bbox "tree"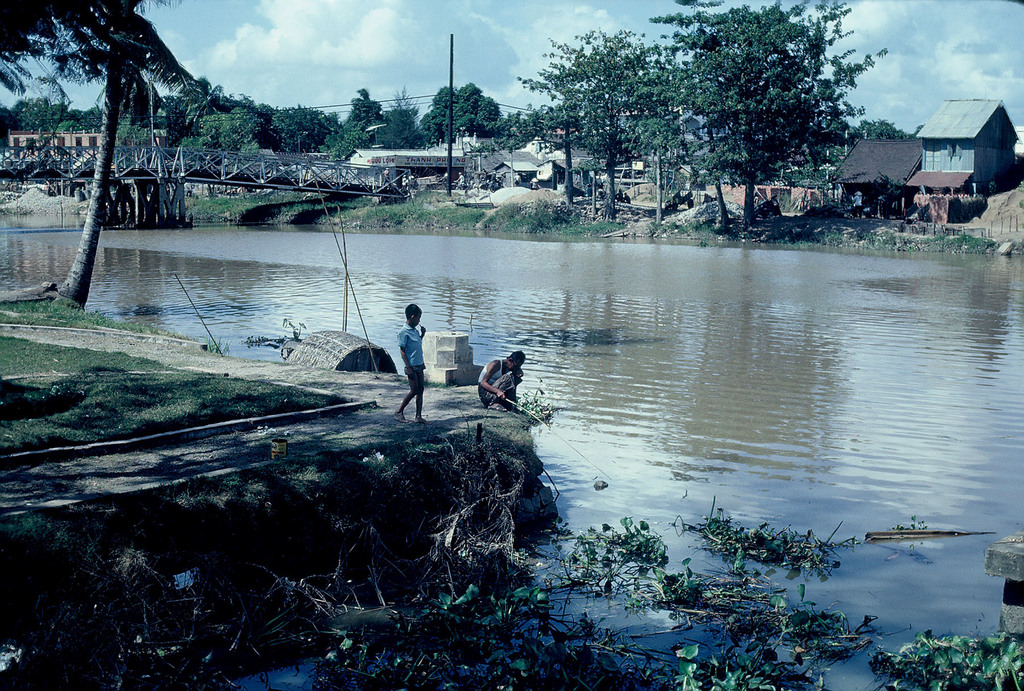
528, 87, 600, 210
